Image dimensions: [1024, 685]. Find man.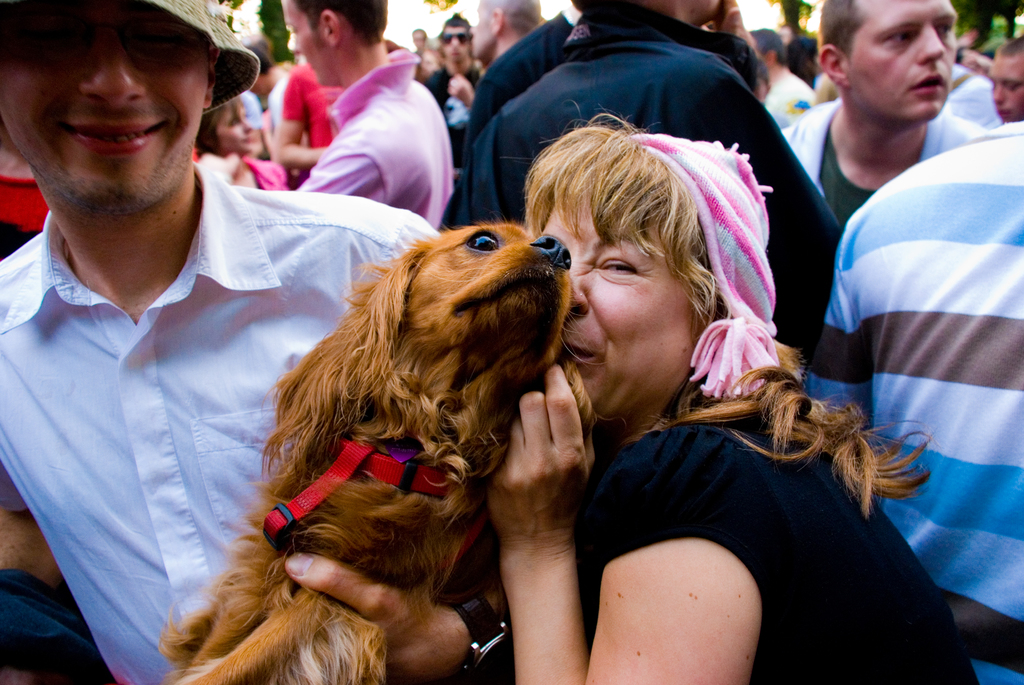
0,1,535,684.
